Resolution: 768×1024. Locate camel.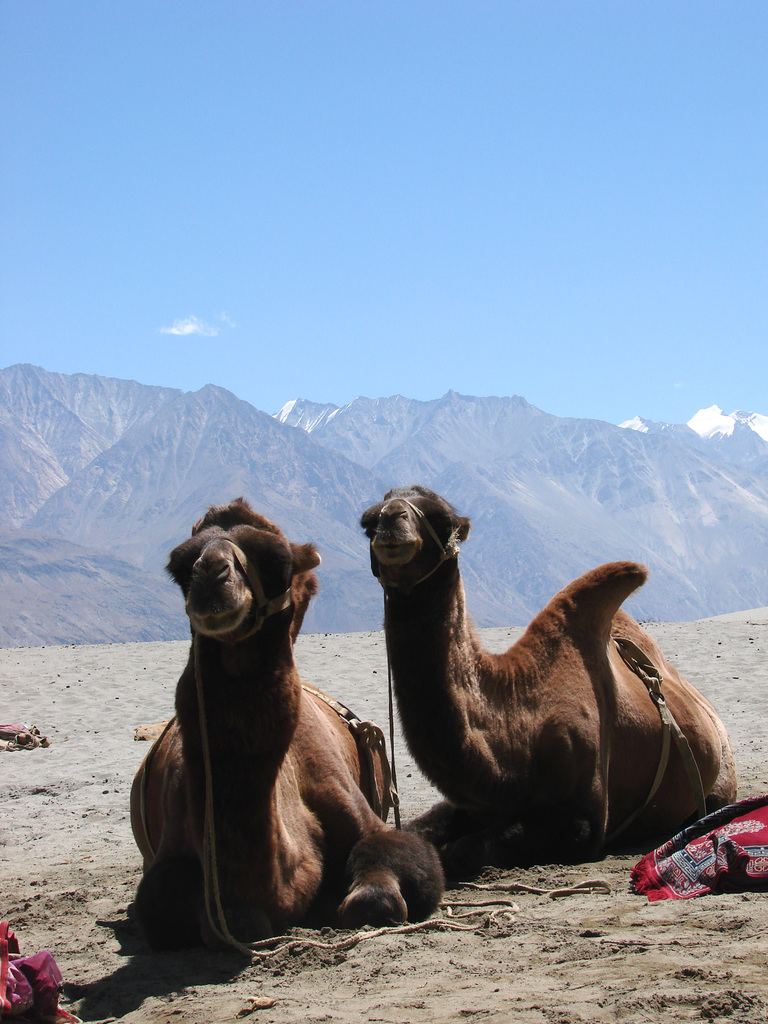
l=121, t=497, r=446, b=966.
